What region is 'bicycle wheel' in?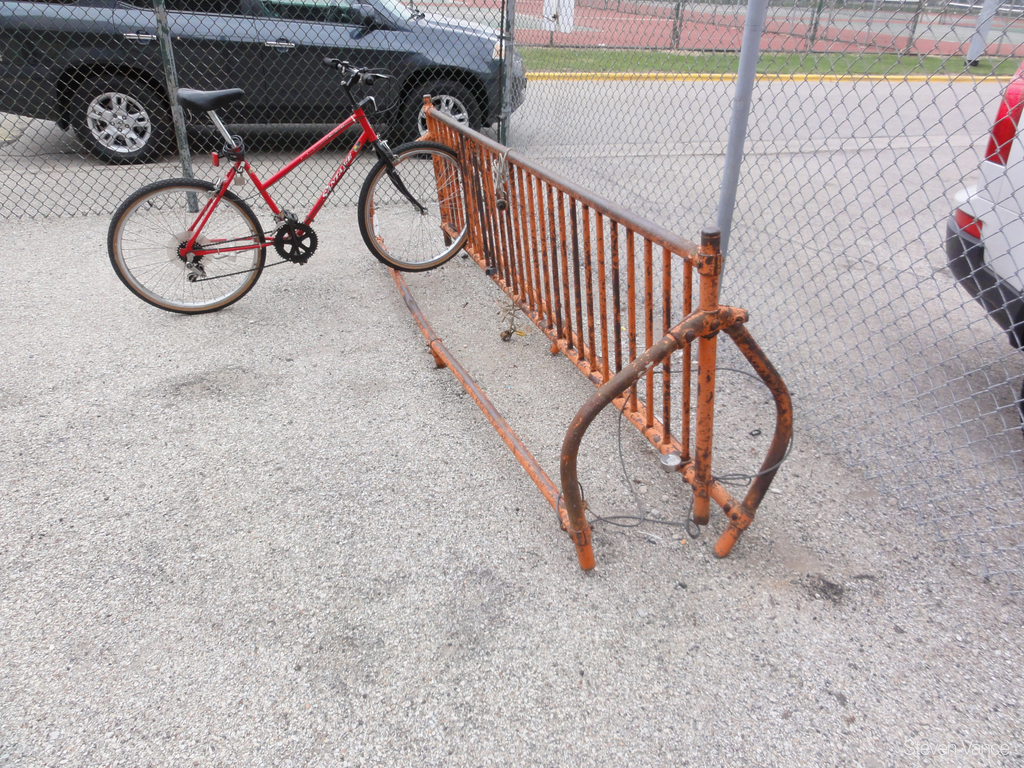
x1=355, y1=138, x2=481, y2=273.
